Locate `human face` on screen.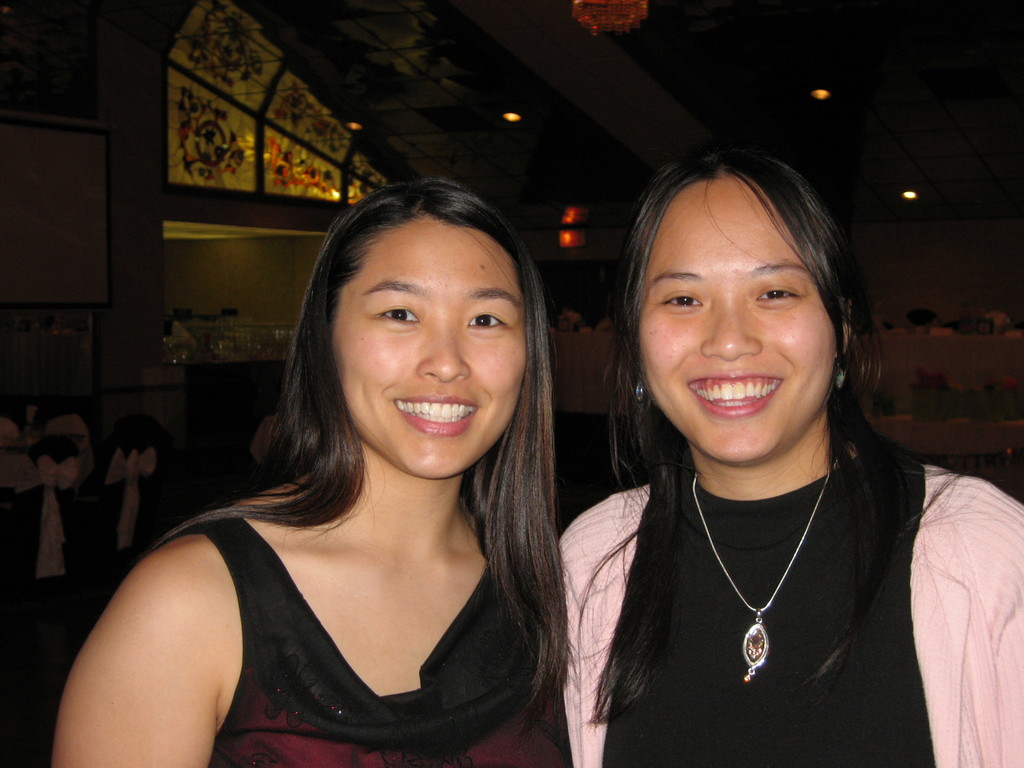
On screen at pyautogui.locateOnScreen(636, 172, 836, 458).
